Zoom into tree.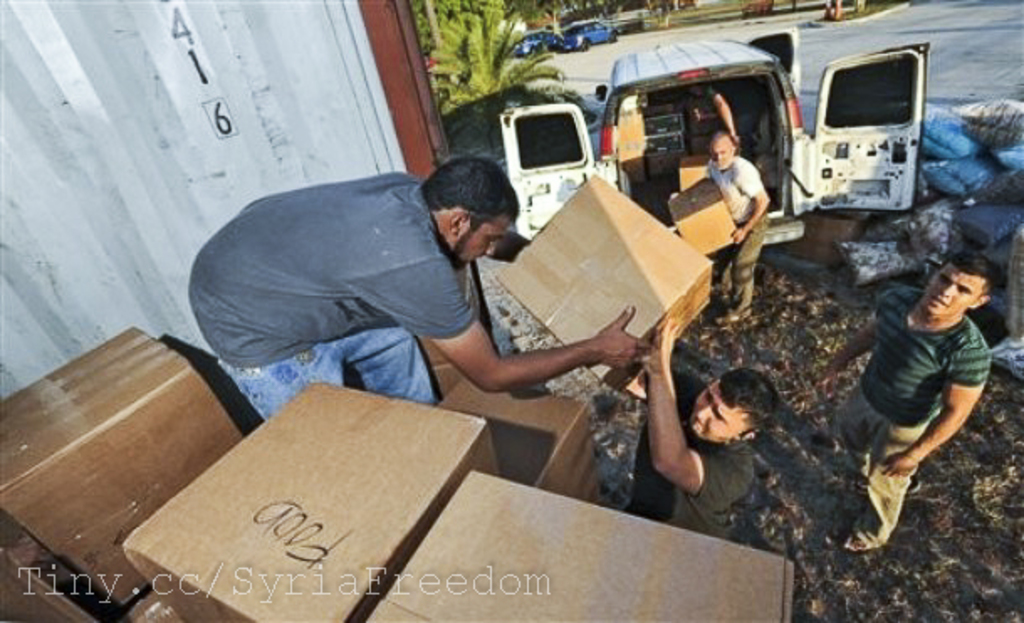
Zoom target: 411 0 577 158.
